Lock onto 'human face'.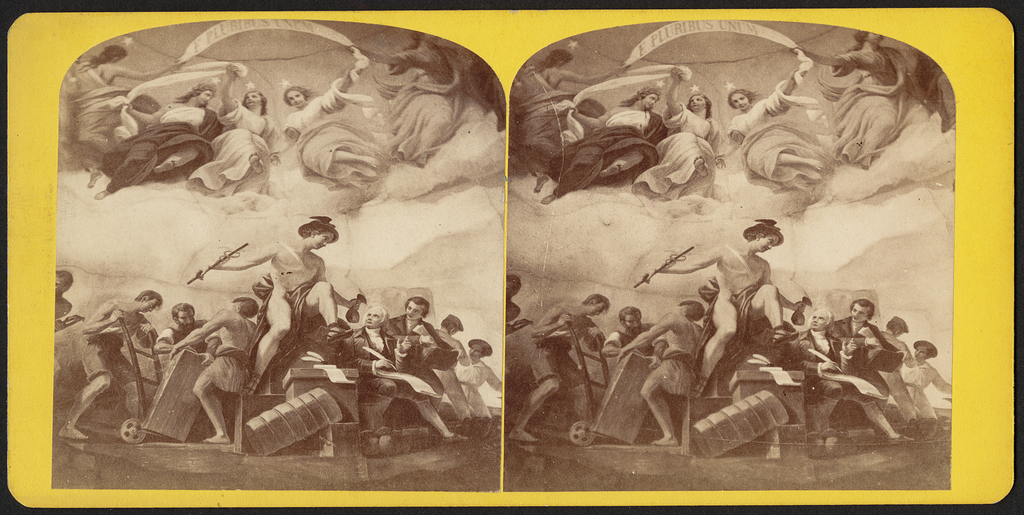
Locked: <box>624,316,643,330</box>.
